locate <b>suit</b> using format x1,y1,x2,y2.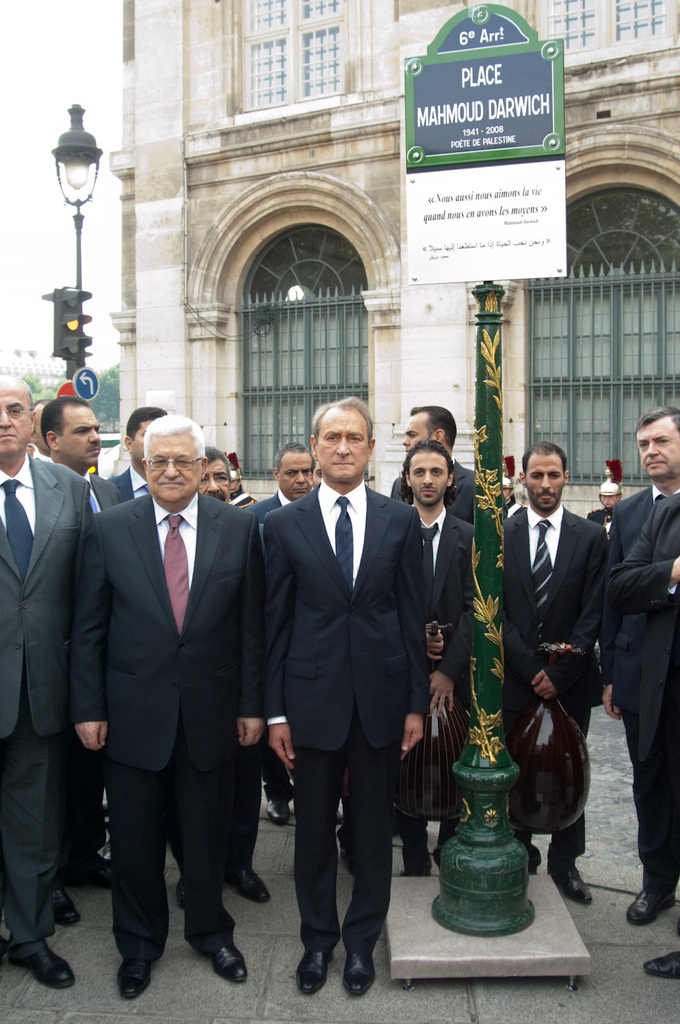
105,464,144,494.
